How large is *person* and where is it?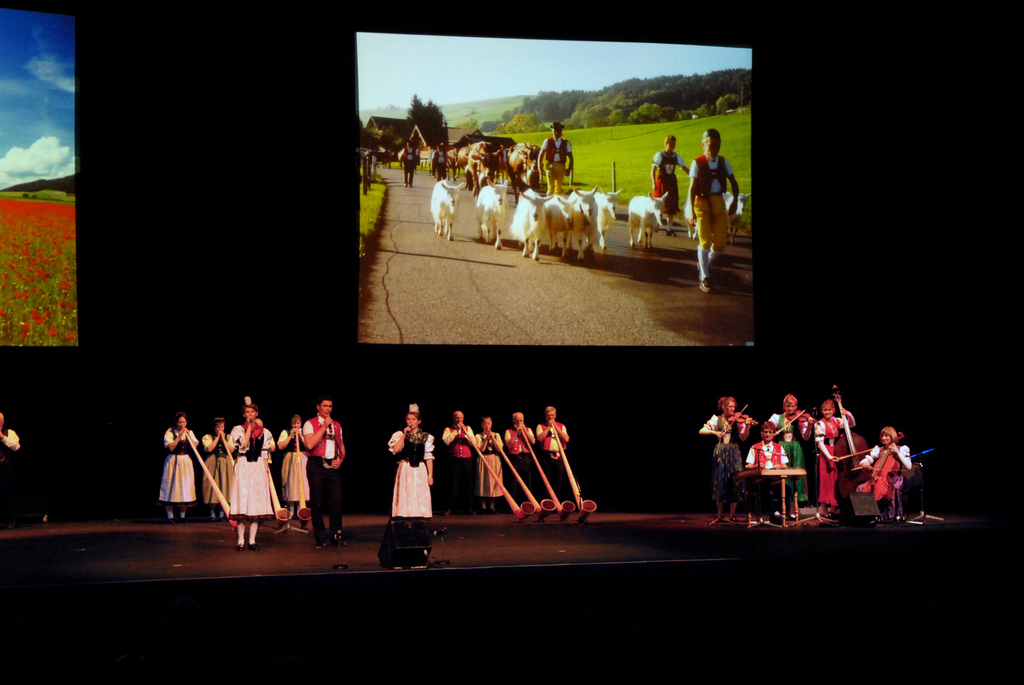
Bounding box: select_region(744, 421, 797, 517).
